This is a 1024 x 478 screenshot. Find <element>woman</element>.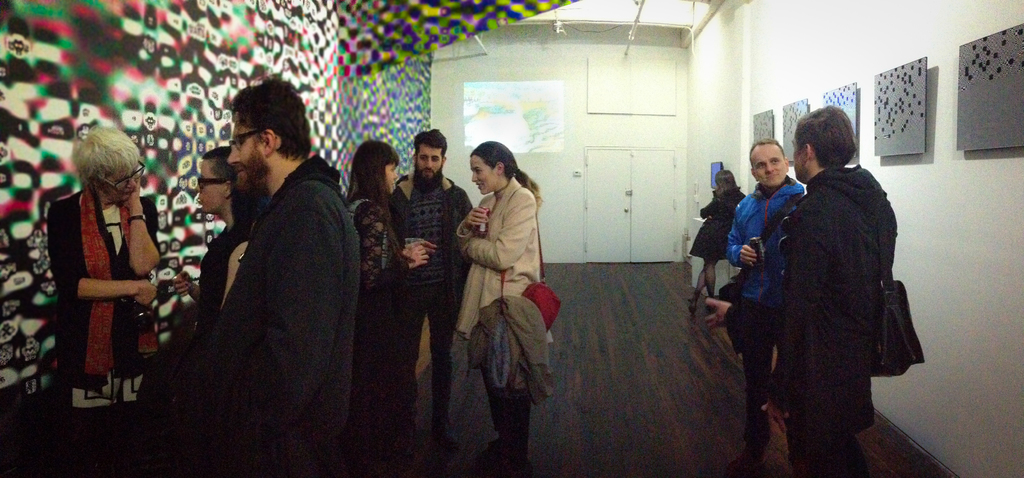
Bounding box: locate(692, 165, 745, 312).
